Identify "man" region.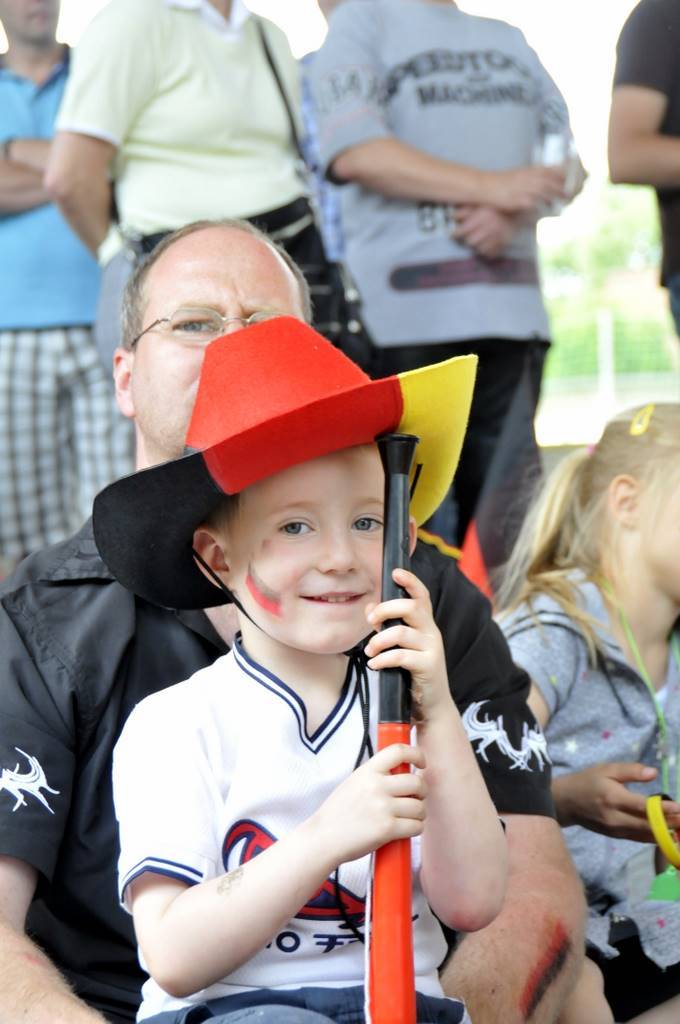
Region: 38 0 362 369.
